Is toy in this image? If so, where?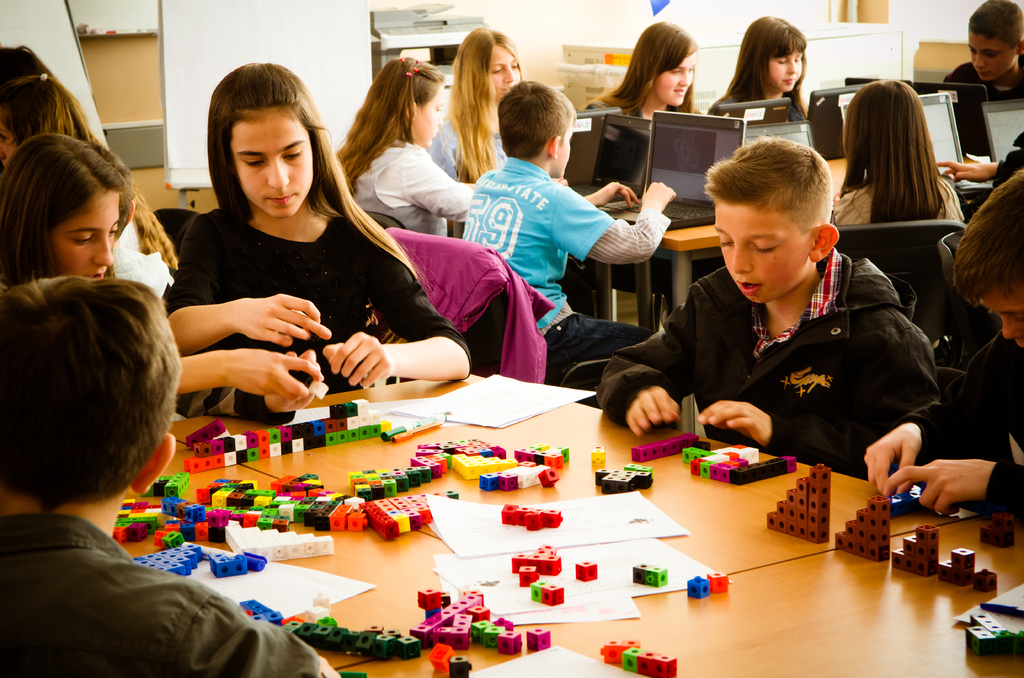
Yes, at [x1=835, y1=482, x2=895, y2=566].
